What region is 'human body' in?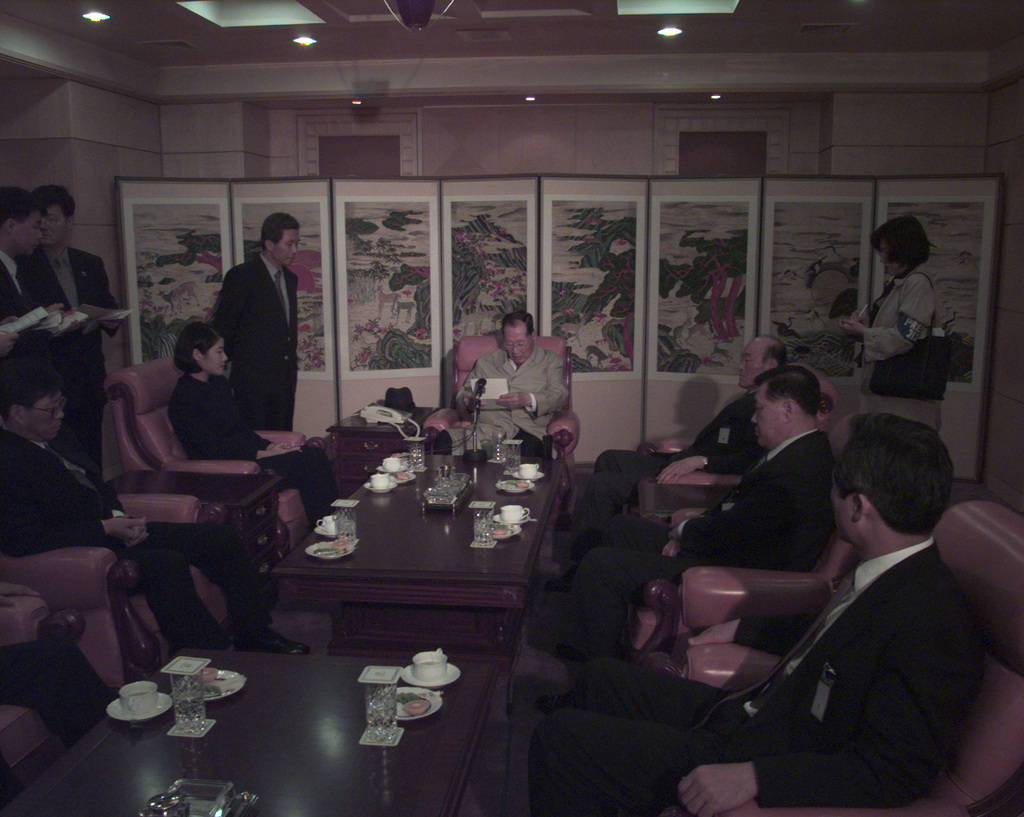
bbox(526, 413, 976, 816).
